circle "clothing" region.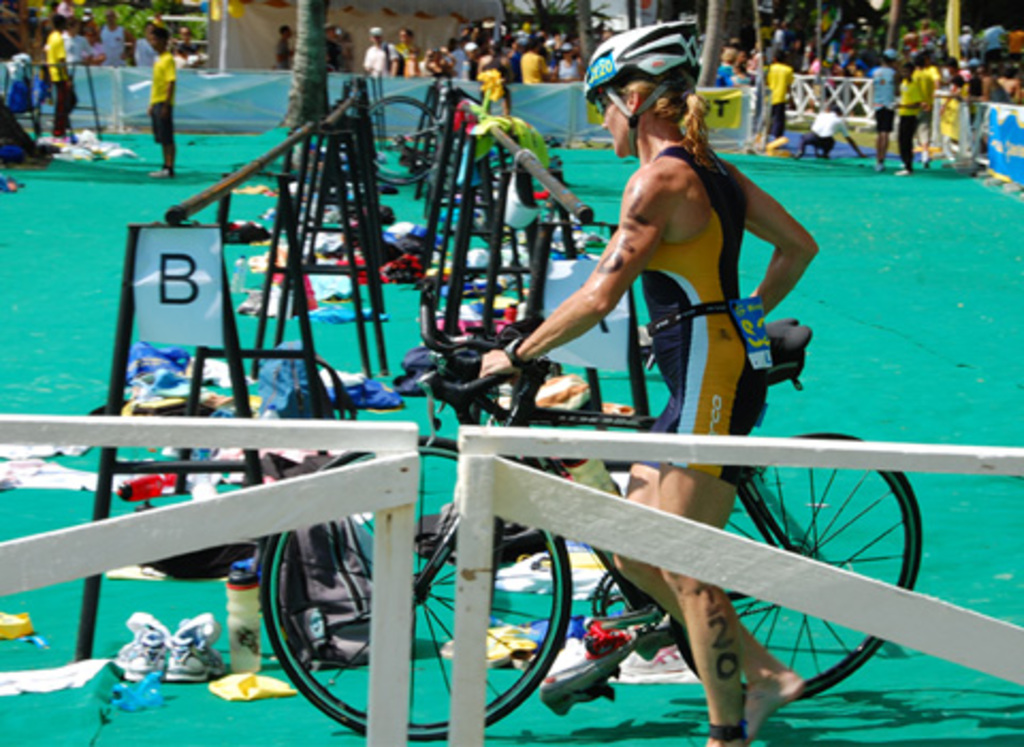
Region: 58, 0, 85, 21.
